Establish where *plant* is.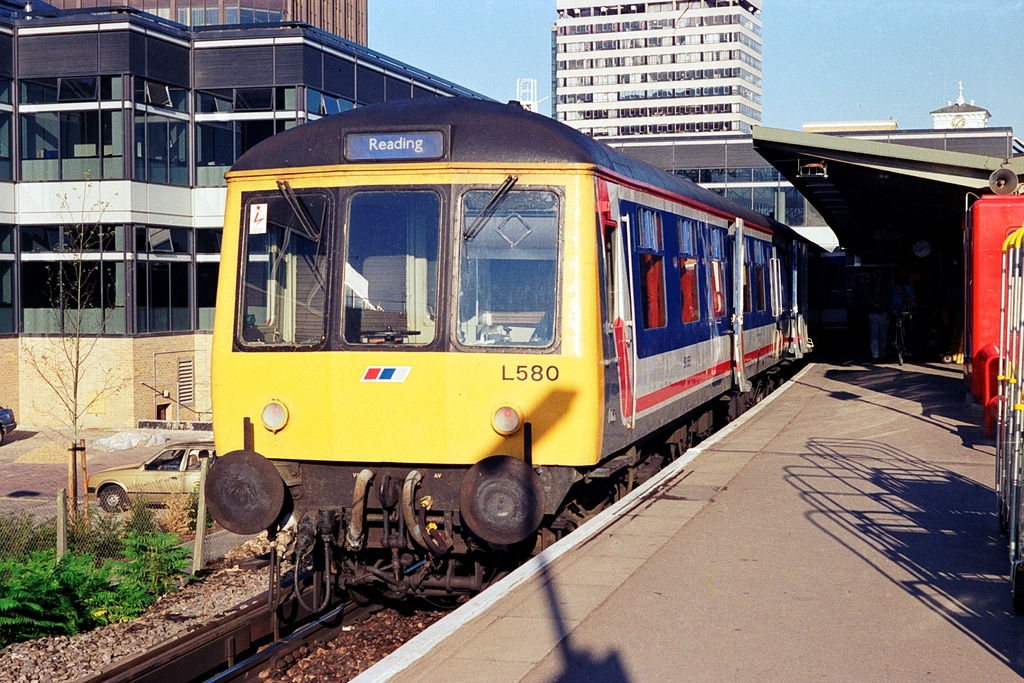
Established at bbox(157, 482, 214, 536).
